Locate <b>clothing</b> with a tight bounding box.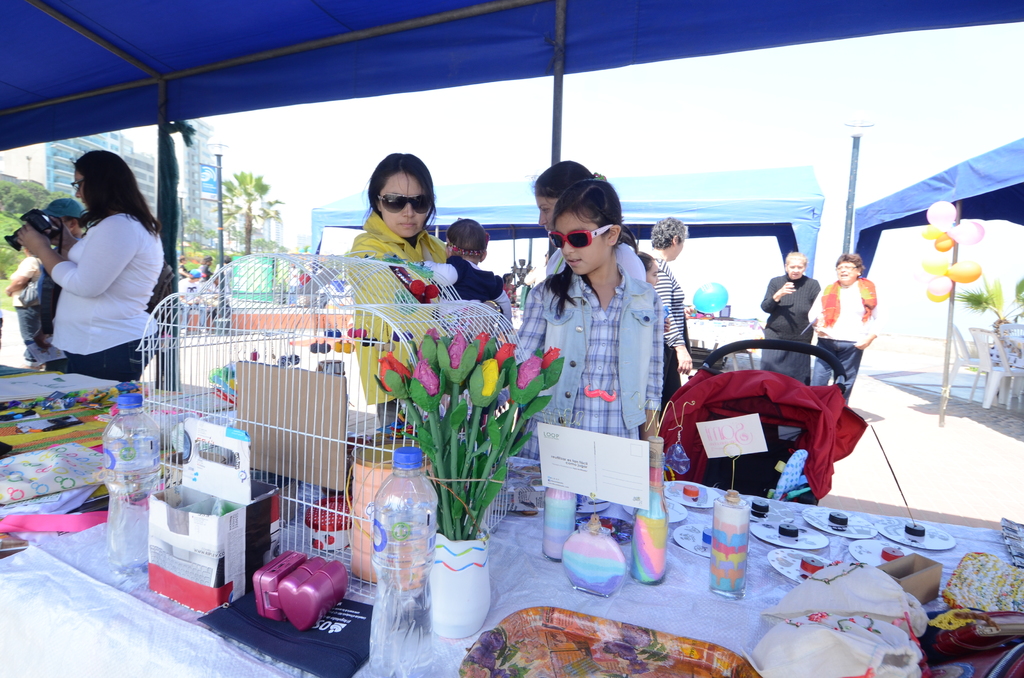
{"left": 452, "top": 251, "right": 507, "bottom": 306}.
